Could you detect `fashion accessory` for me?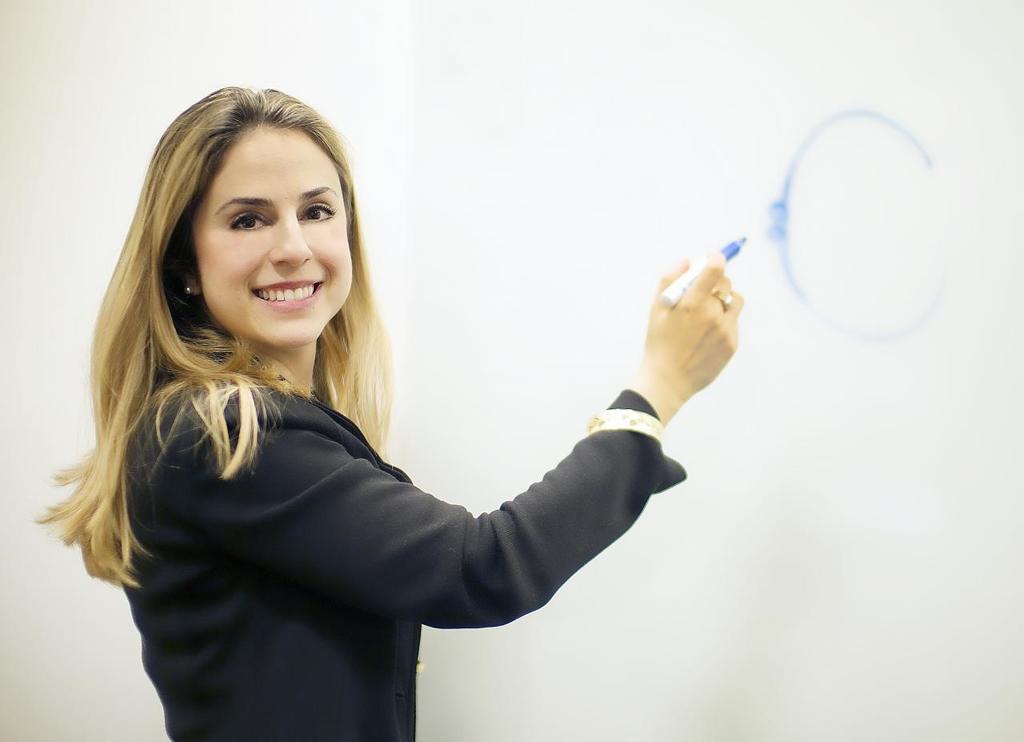
Detection result: rect(712, 283, 733, 311).
